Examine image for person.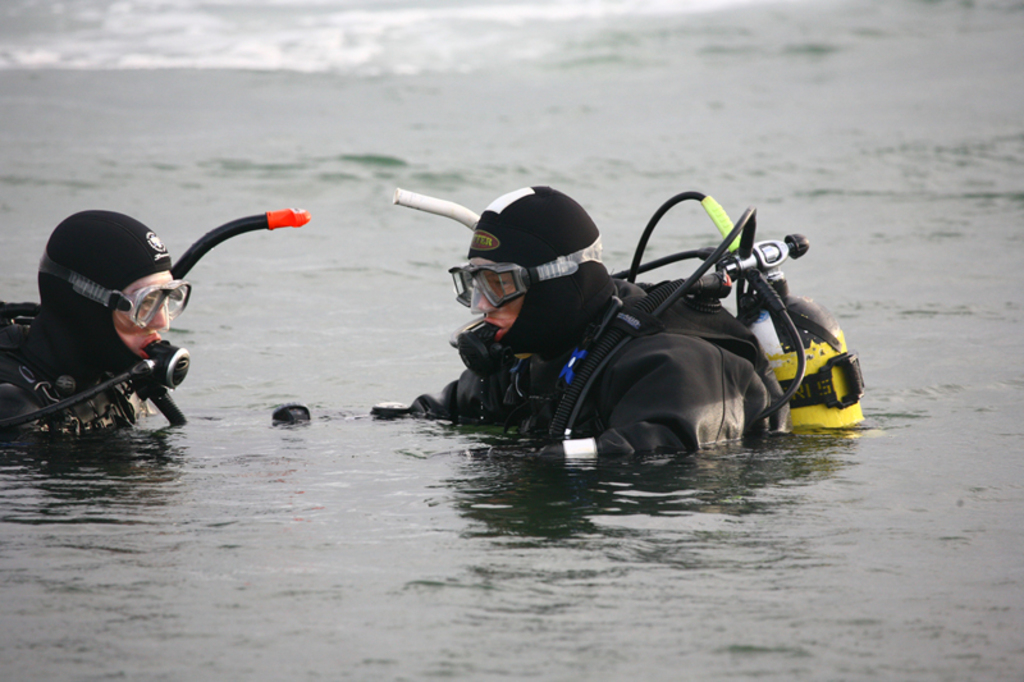
Examination result: pyautogui.locateOnScreen(0, 210, 184, 429).
